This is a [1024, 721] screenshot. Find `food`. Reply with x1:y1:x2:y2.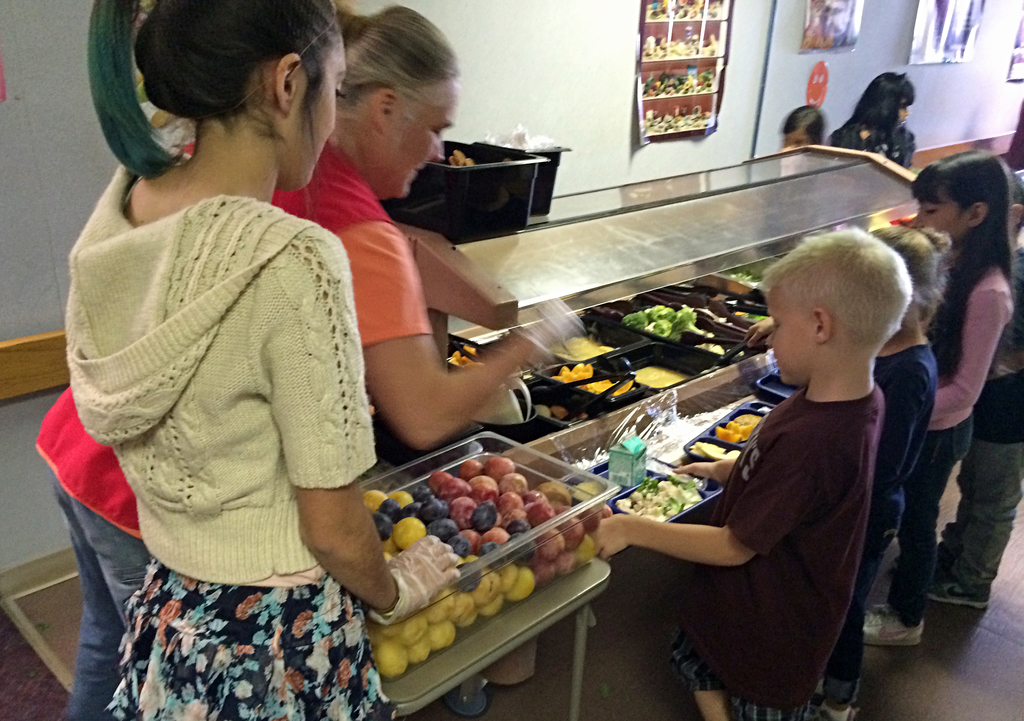
686:411:764:460.
